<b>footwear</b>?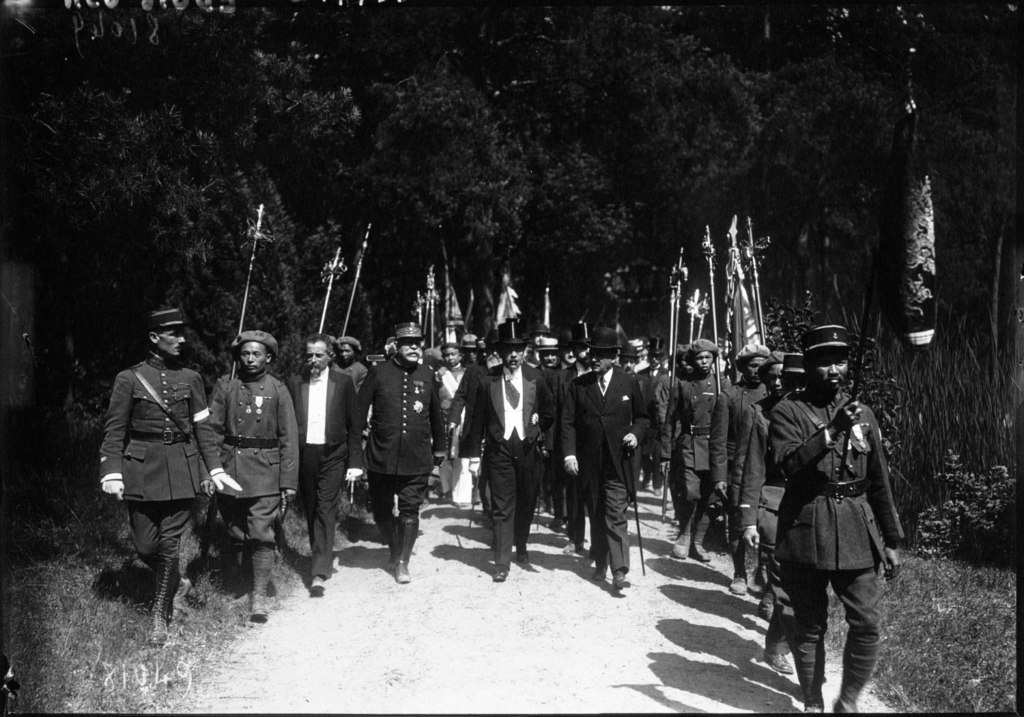
(left=545, top=518, right=560, bottom=531)
